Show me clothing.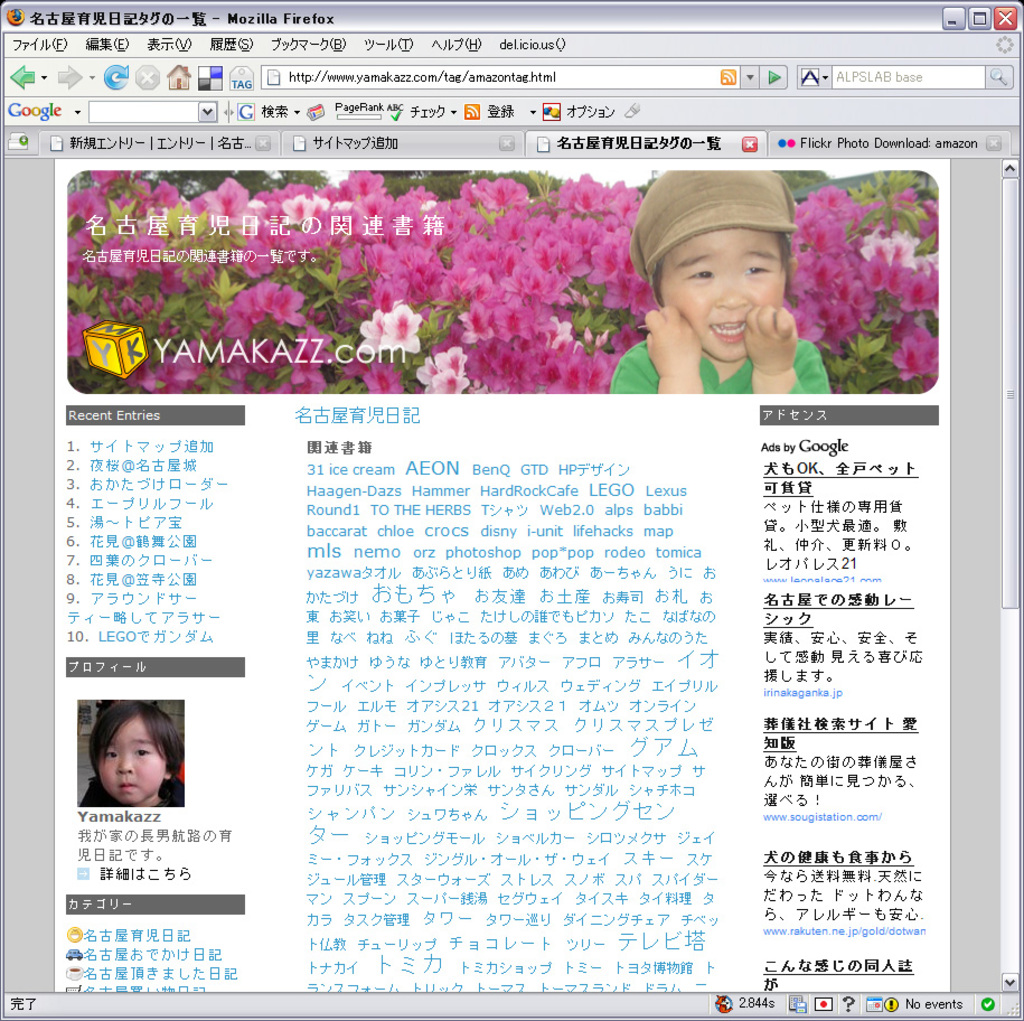
clothing is here: 72/765/186/805.
